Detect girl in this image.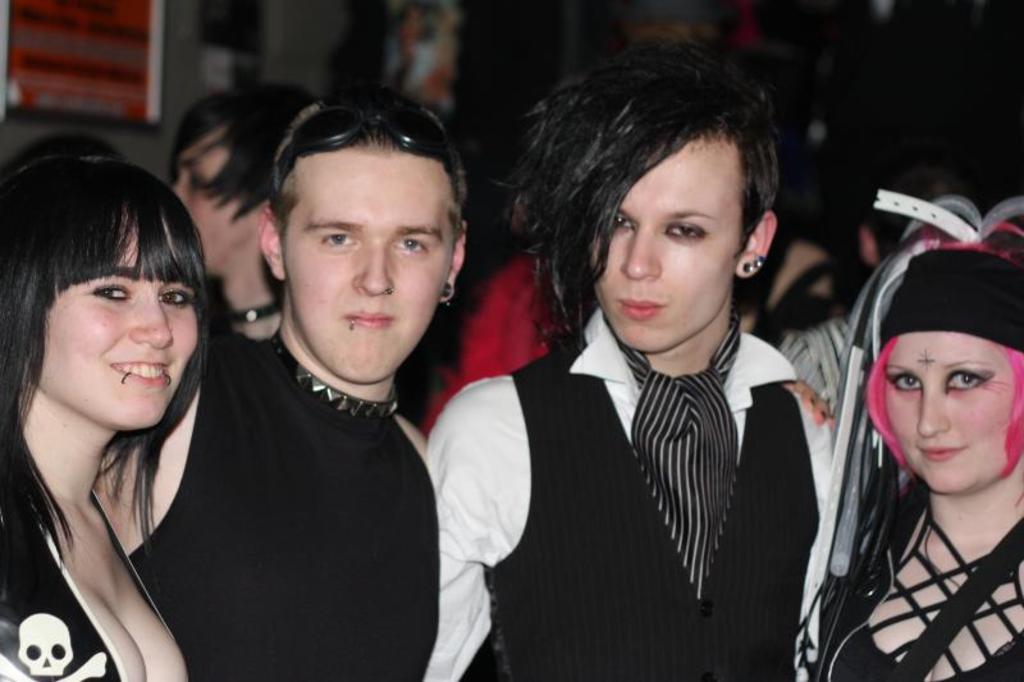
Detection: select_region(0, 163, 184, 681).
